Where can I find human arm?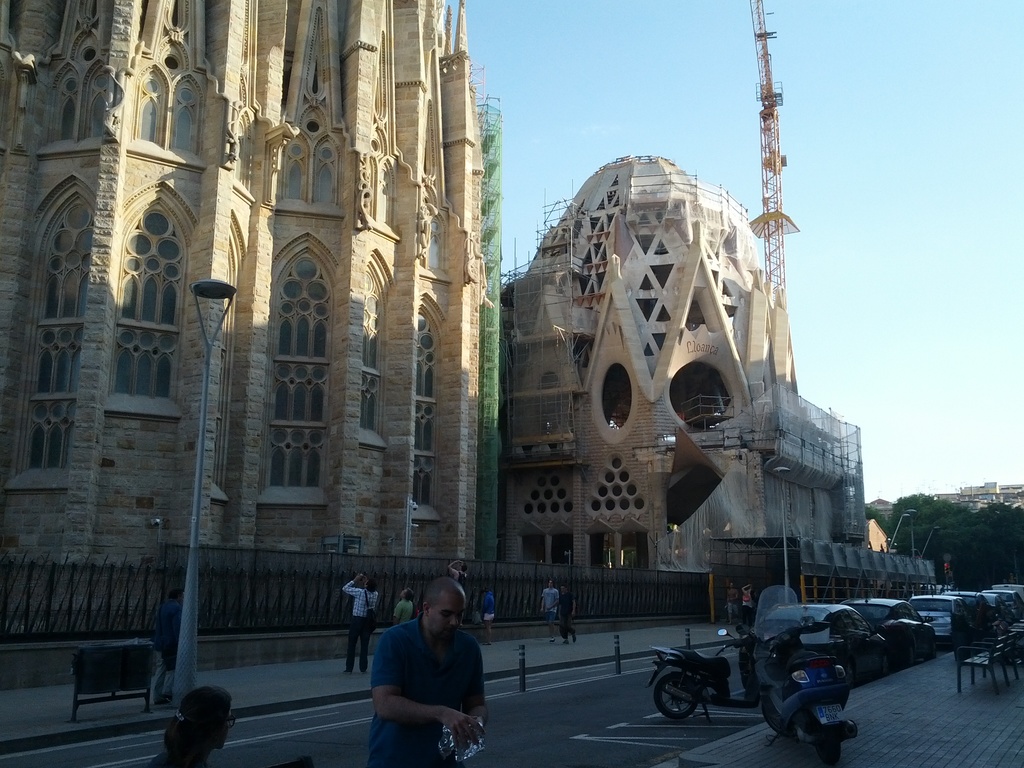
You can find it at [341, 572, 364, 600].
